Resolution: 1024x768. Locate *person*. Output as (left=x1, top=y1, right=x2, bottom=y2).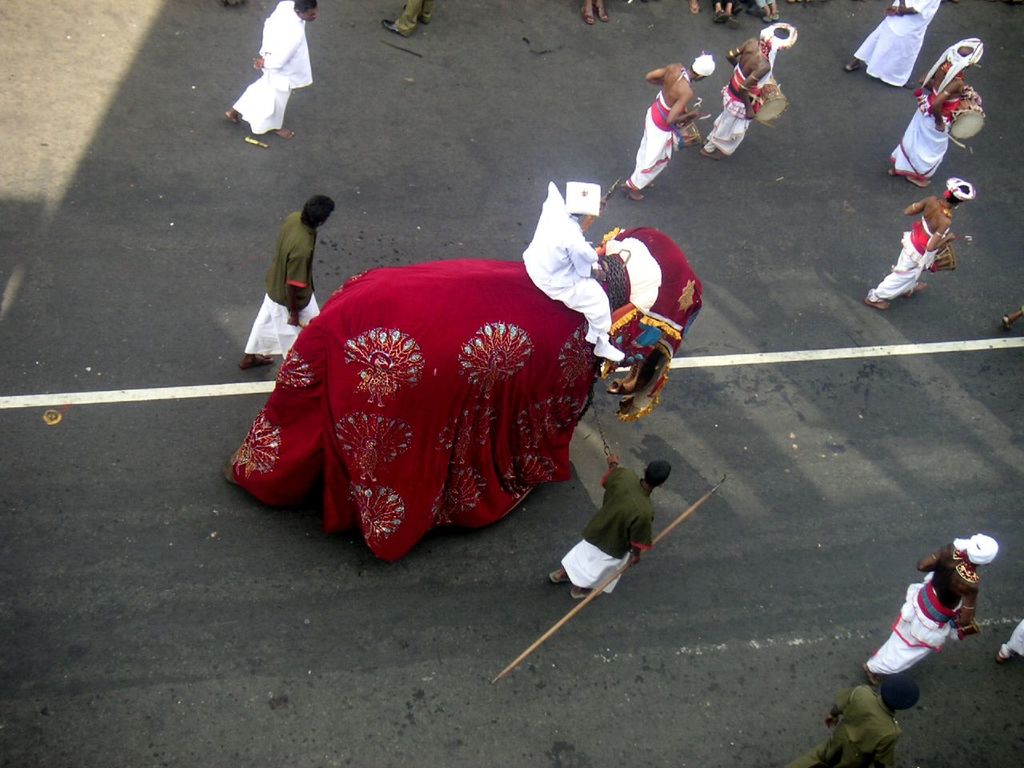
(left=998, top=610, right=1023, bottom=658).
